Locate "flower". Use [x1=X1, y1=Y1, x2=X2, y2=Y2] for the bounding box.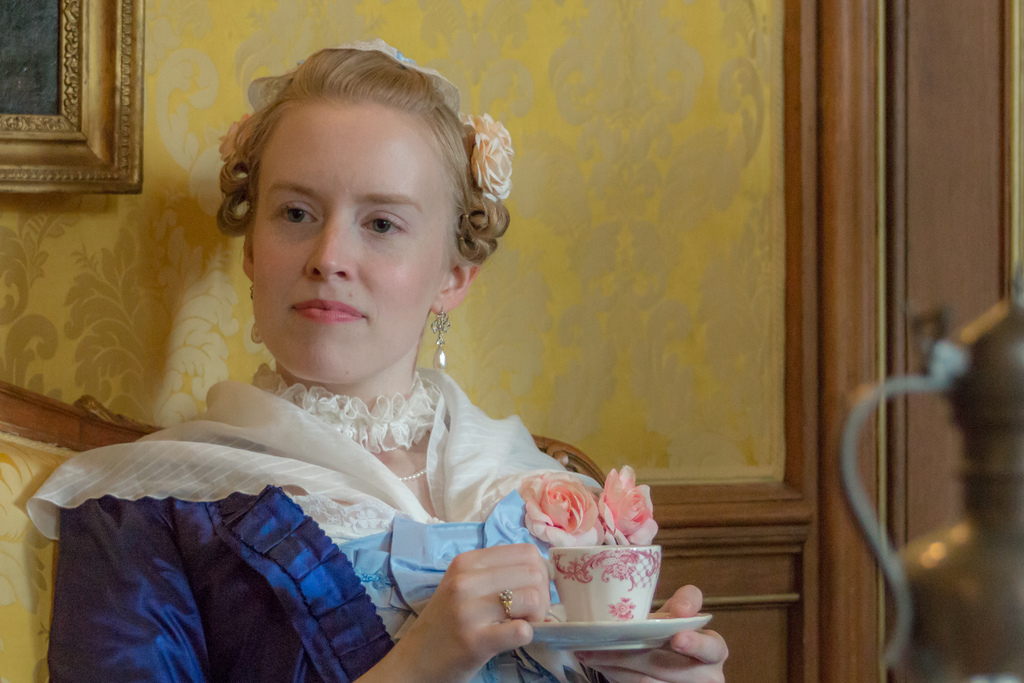
[x1=596, y1=476, x2=662, y2=563].
